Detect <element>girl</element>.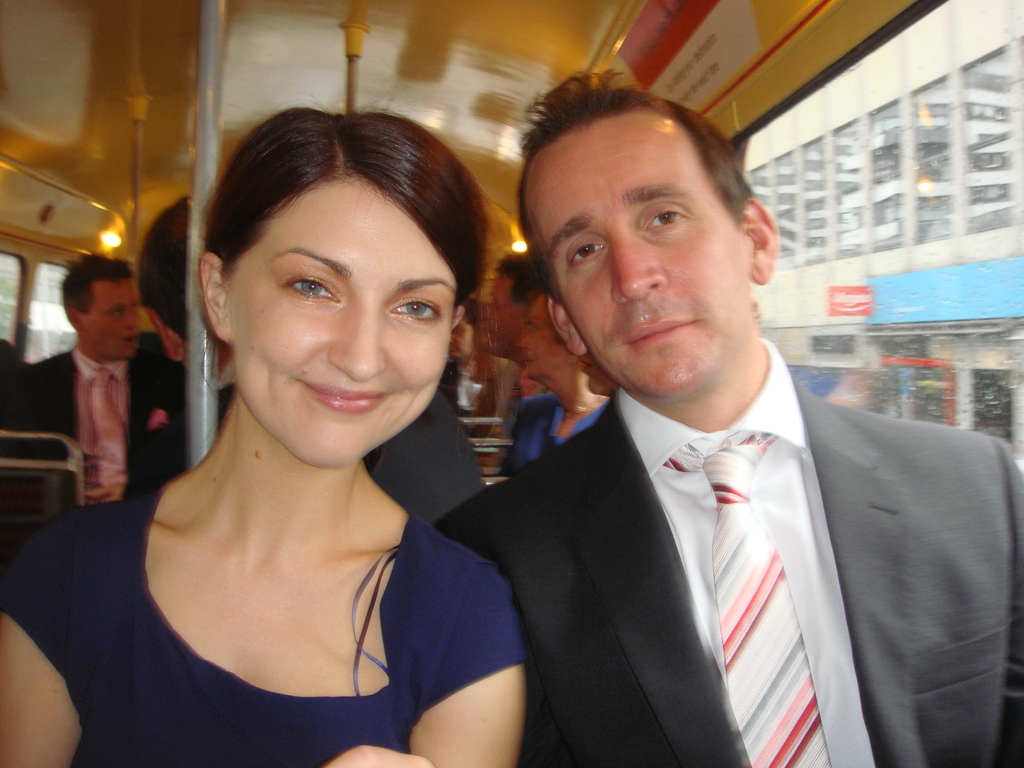
Detected at <region>0, 117, 527, 767</region>.
